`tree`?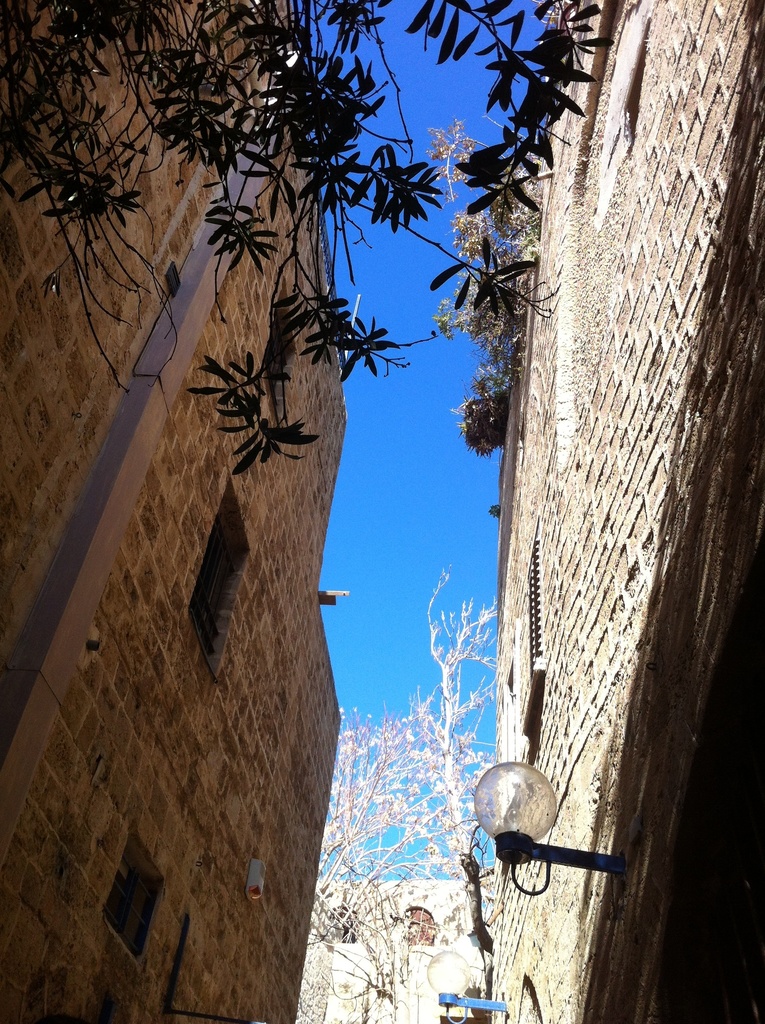
<box>0,0,736,524</box>
